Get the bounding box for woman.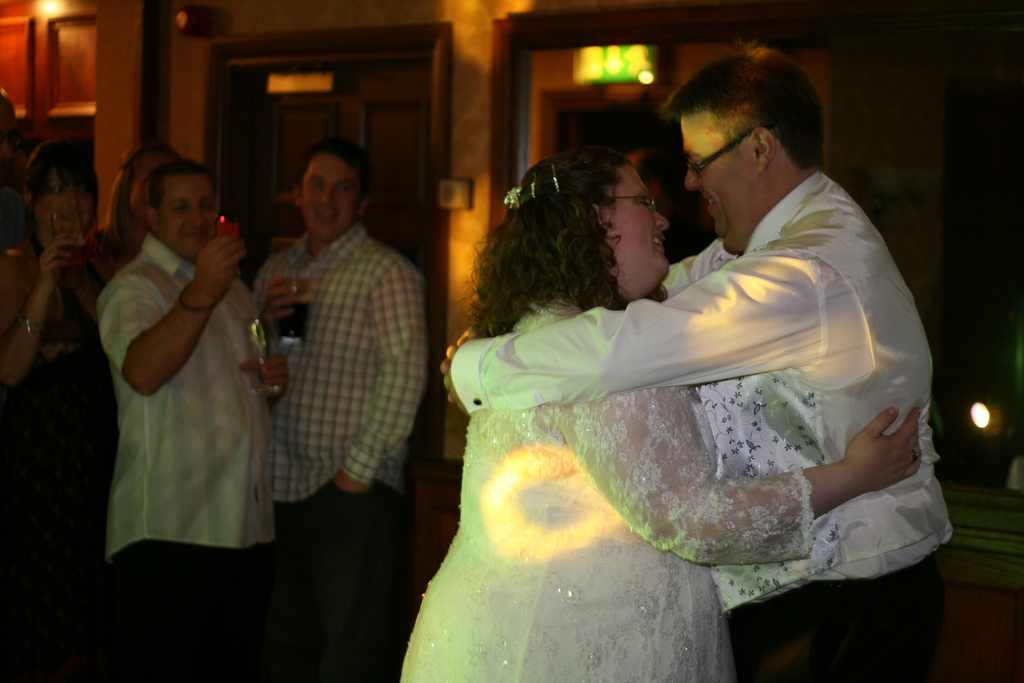
{"left": 0, "top": 142, "right": 115, "bottom": 637}.
